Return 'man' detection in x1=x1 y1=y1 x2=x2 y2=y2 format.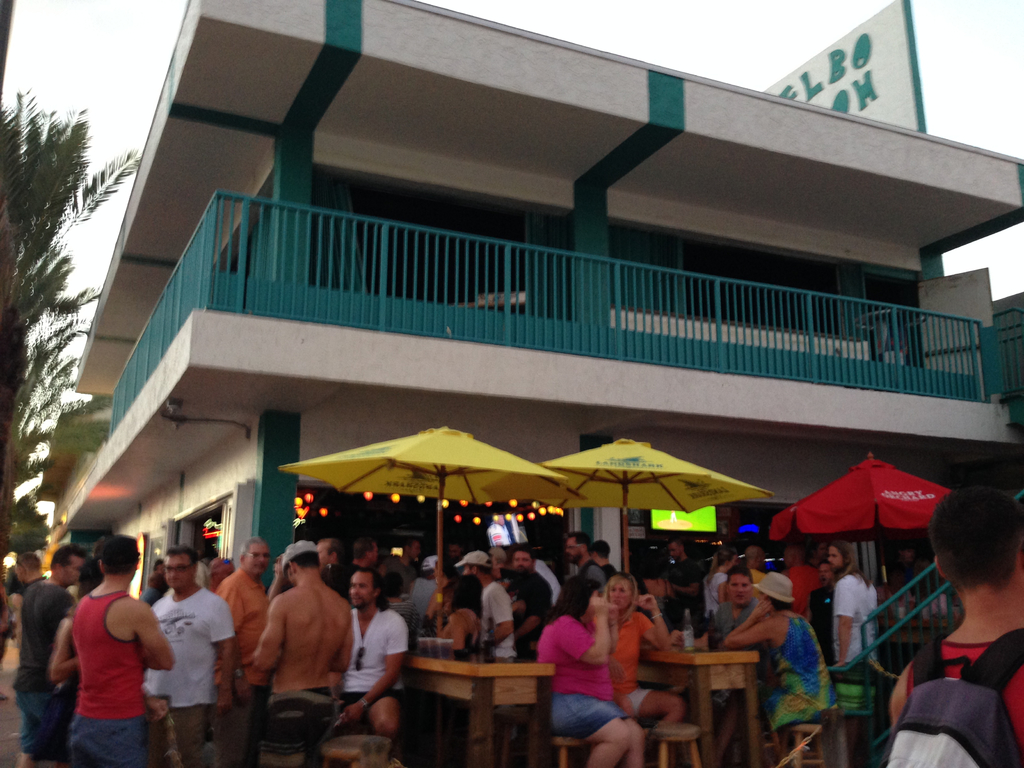
x1=834 y1=545 x2=892 y2=675.
